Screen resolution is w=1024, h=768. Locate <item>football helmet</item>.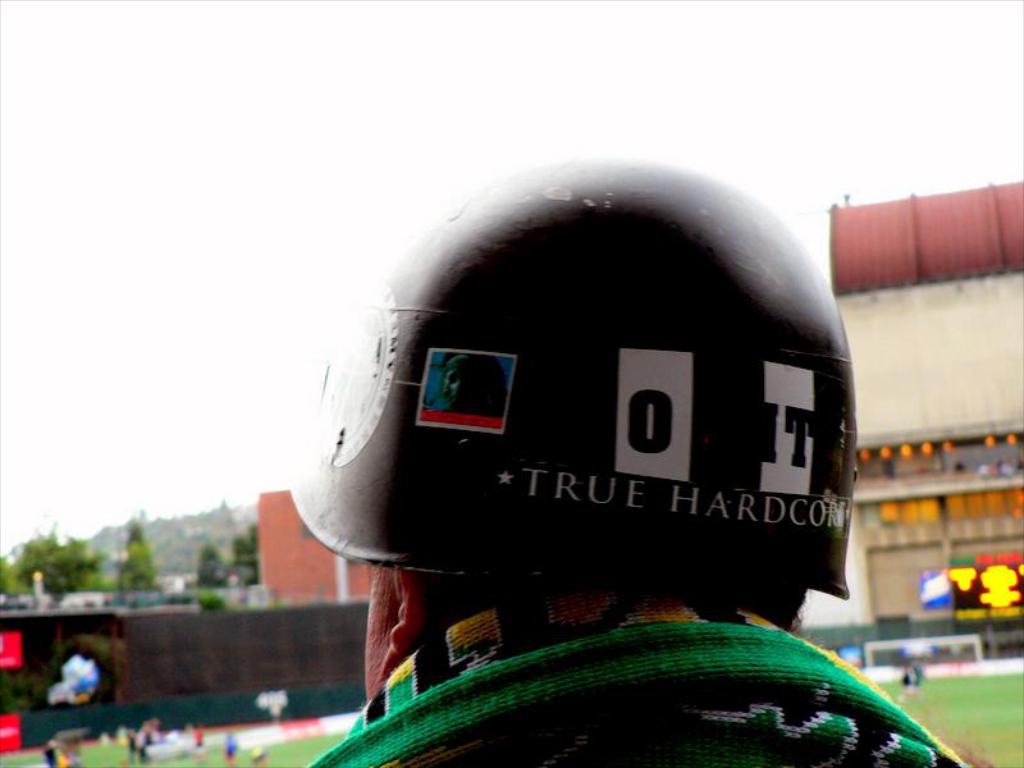
{"x1": 291, "y1": 165, "x2": 872, "y2": 648}.
